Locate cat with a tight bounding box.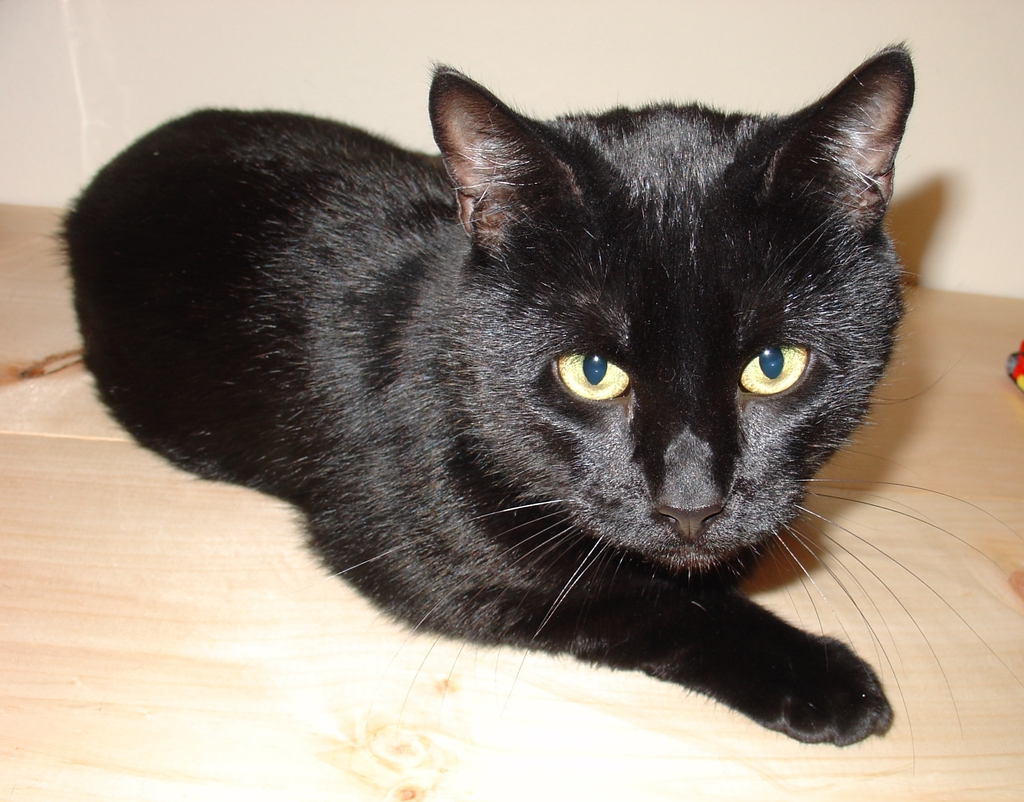
{"x1": 50, "y1": 38, "x2": 1023, "y2": 780}.
